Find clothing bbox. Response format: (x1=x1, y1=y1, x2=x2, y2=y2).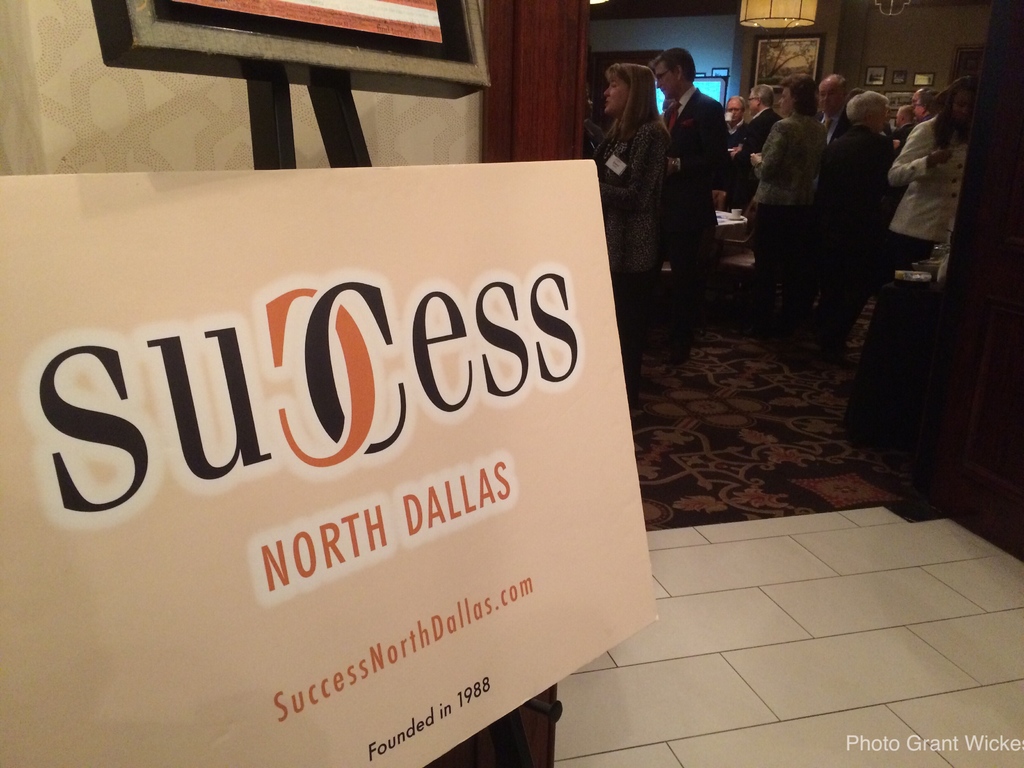
(x1=747, y1=102, x2=782, y2=195).
